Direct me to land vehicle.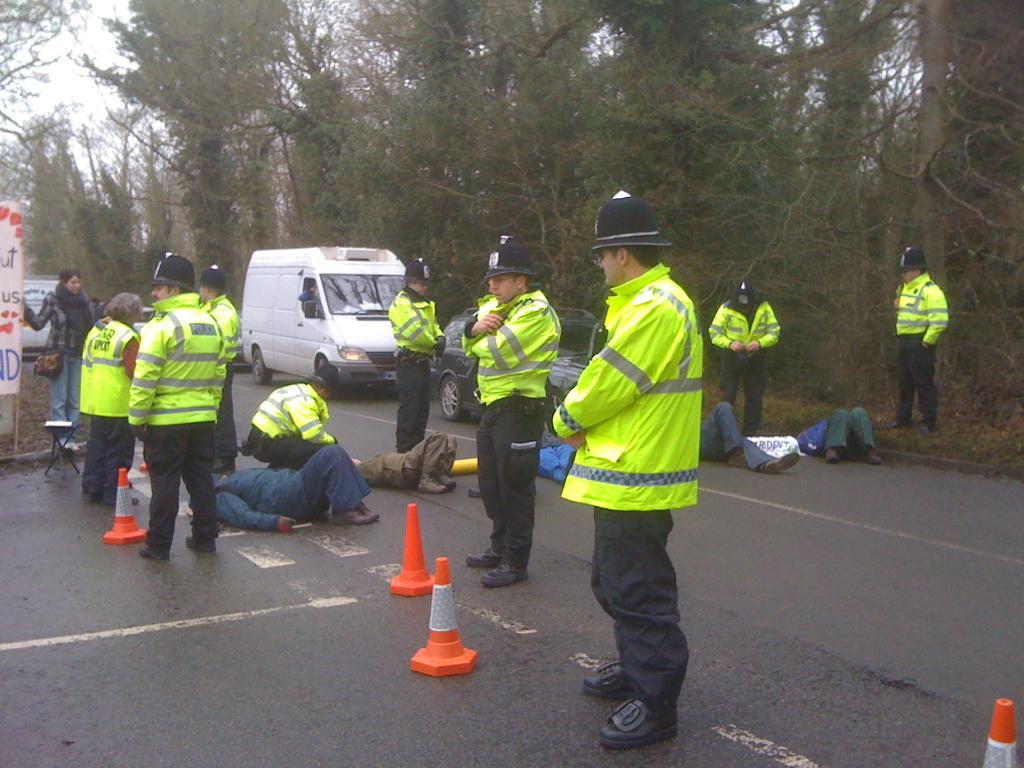
Direction: Rect(435, 304, 607, 423).
